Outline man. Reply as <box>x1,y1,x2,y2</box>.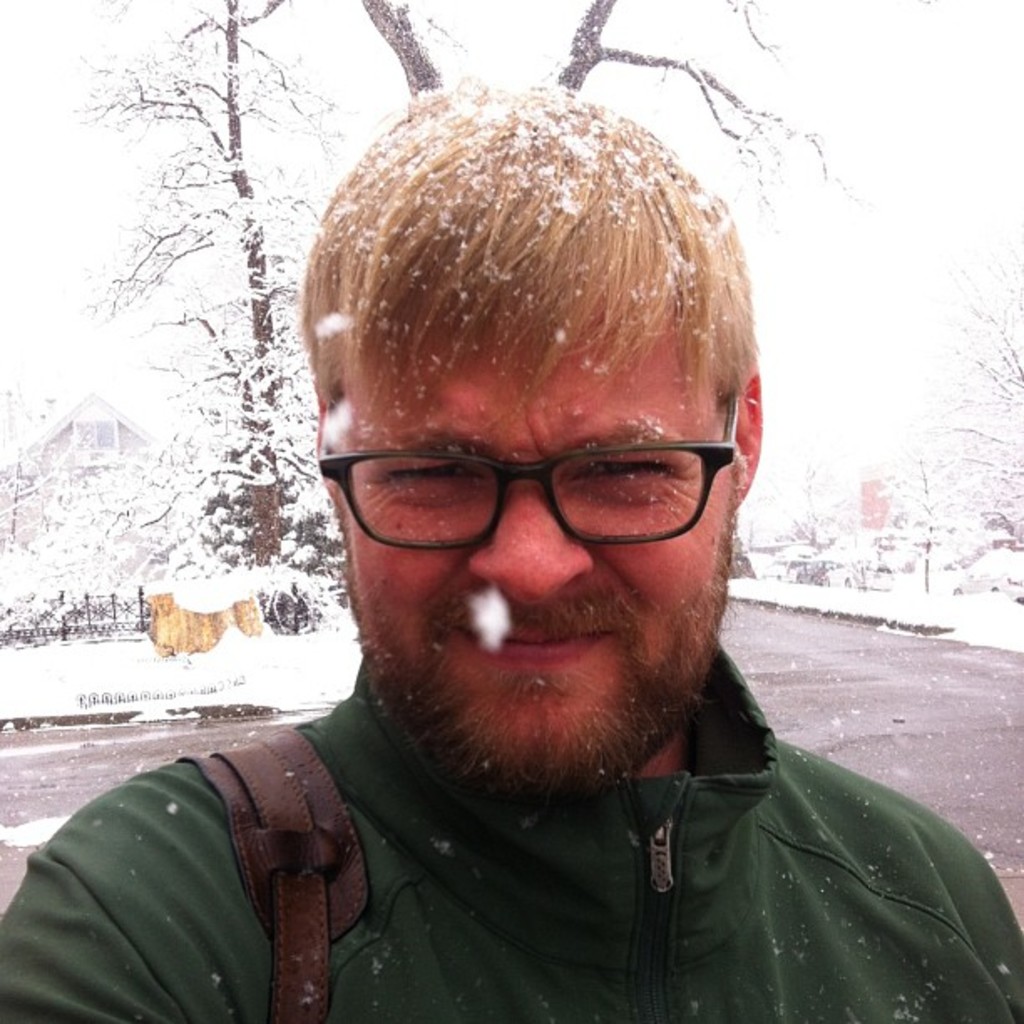
<box>0,75,1022,1021</box>.
